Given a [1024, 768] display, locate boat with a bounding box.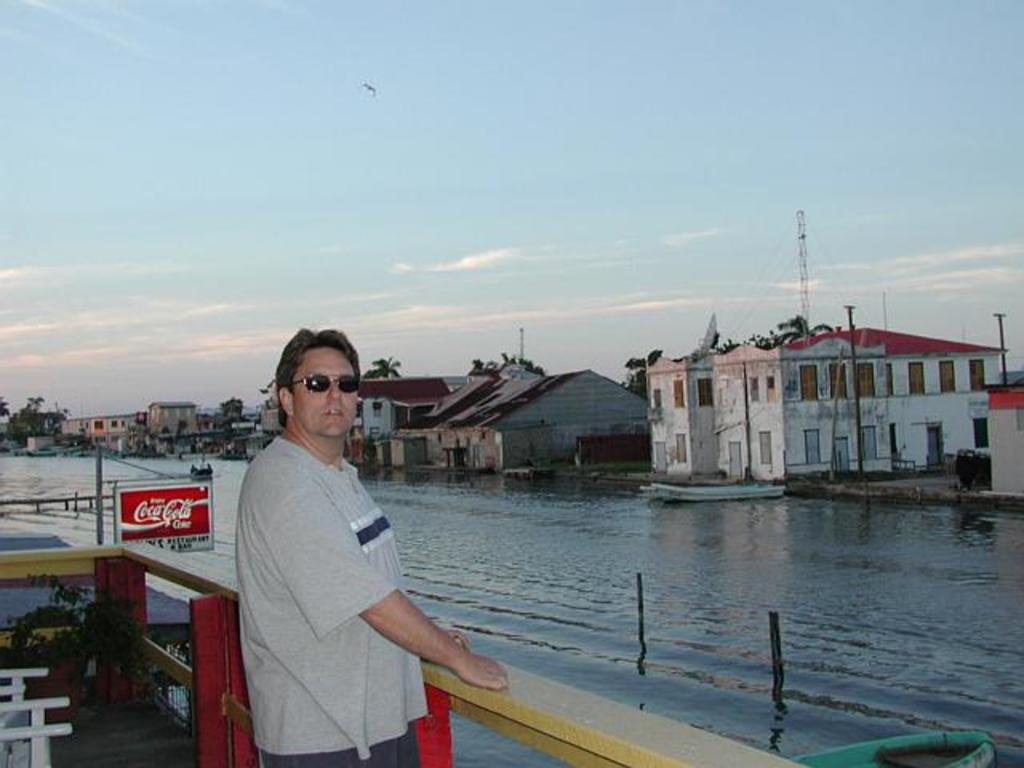
Located: 187/445/218/482.
